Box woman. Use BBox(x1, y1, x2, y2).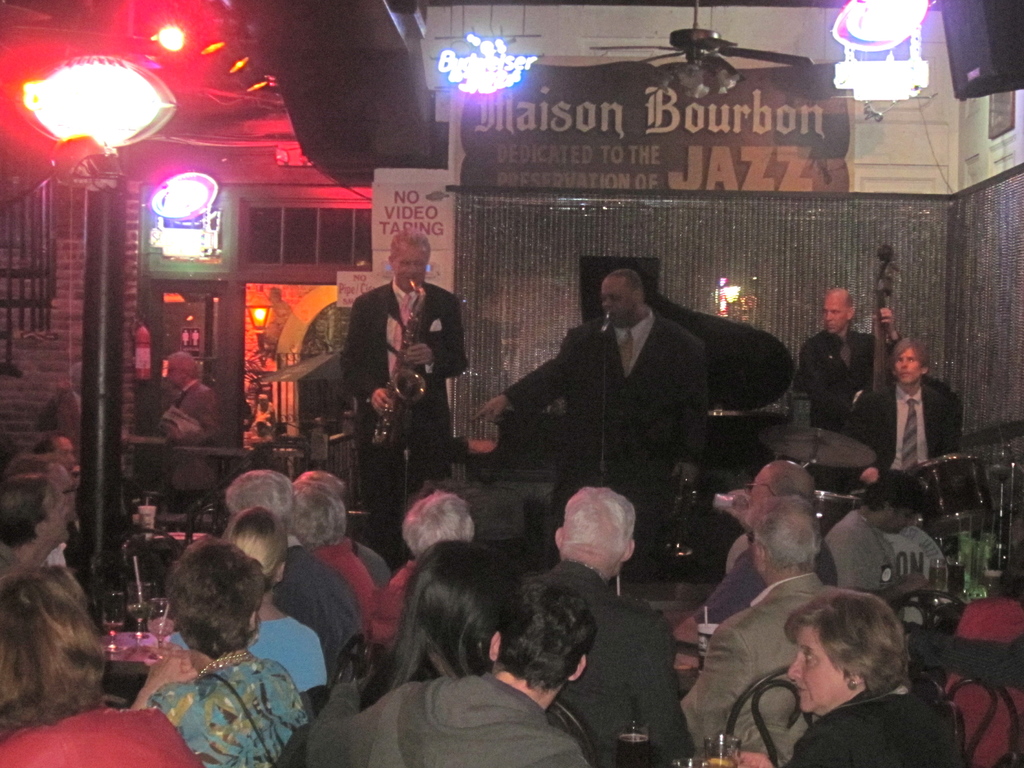
BBox(136, 540, 295, 766).
